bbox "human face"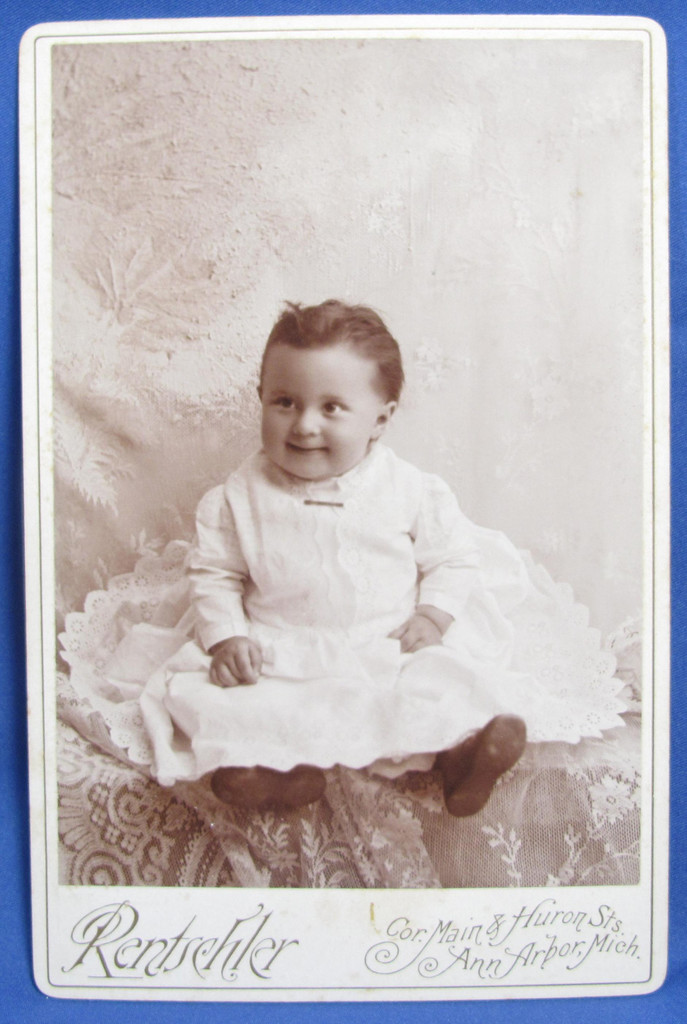
<box>264,340,390,468</box>
